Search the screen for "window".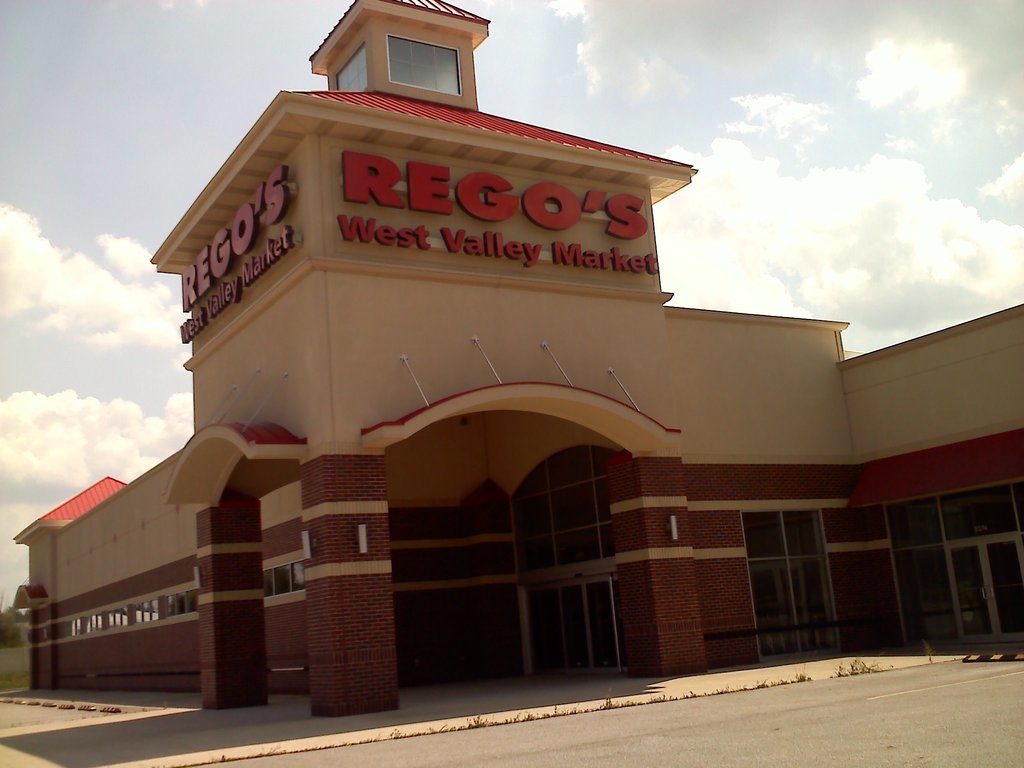
Found at select_region(883, 507, 1023, 646).
